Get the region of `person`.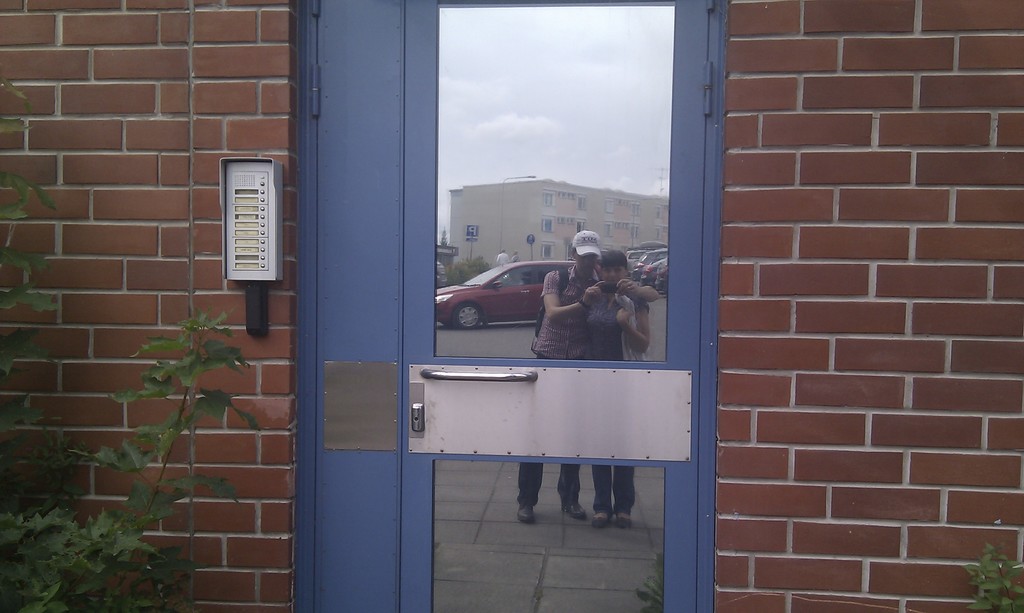
x1=578 y1=253 x2=647 y2=515.
